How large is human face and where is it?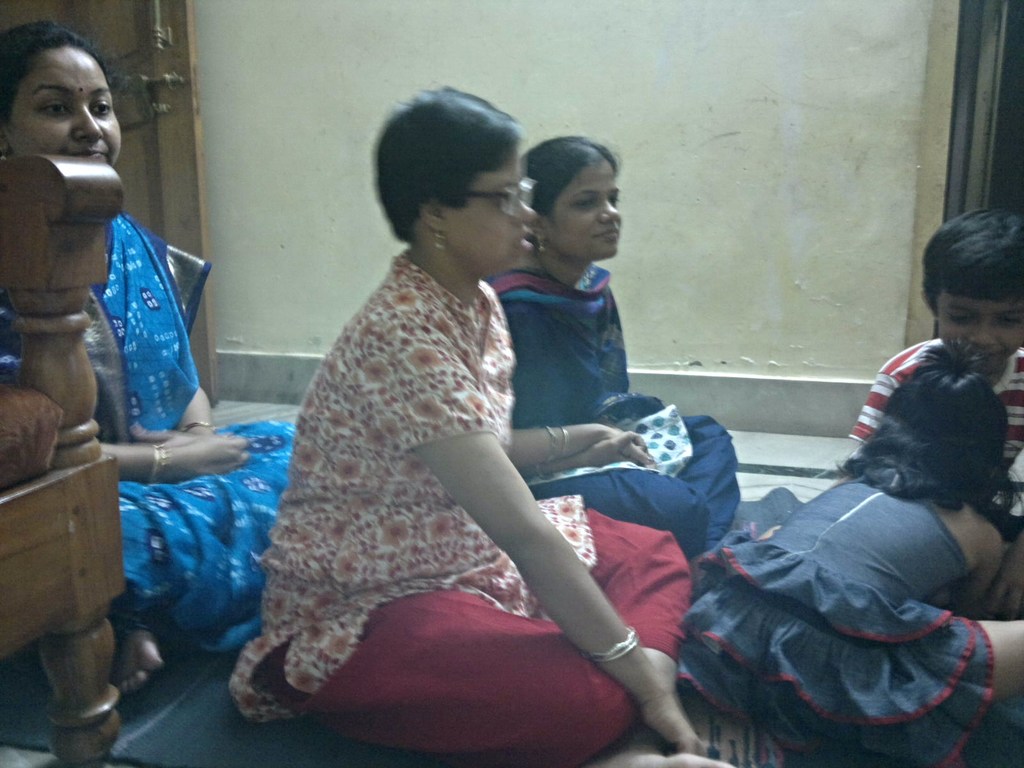
Bounding box: box(442, 141, 535, 269).
